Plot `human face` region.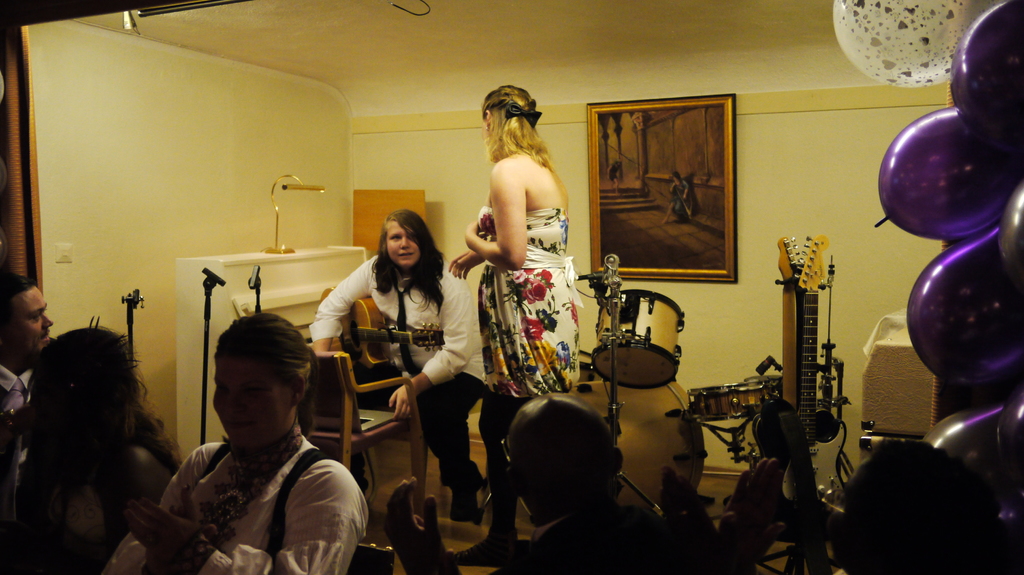
Plotted at 8 288 51 354.
